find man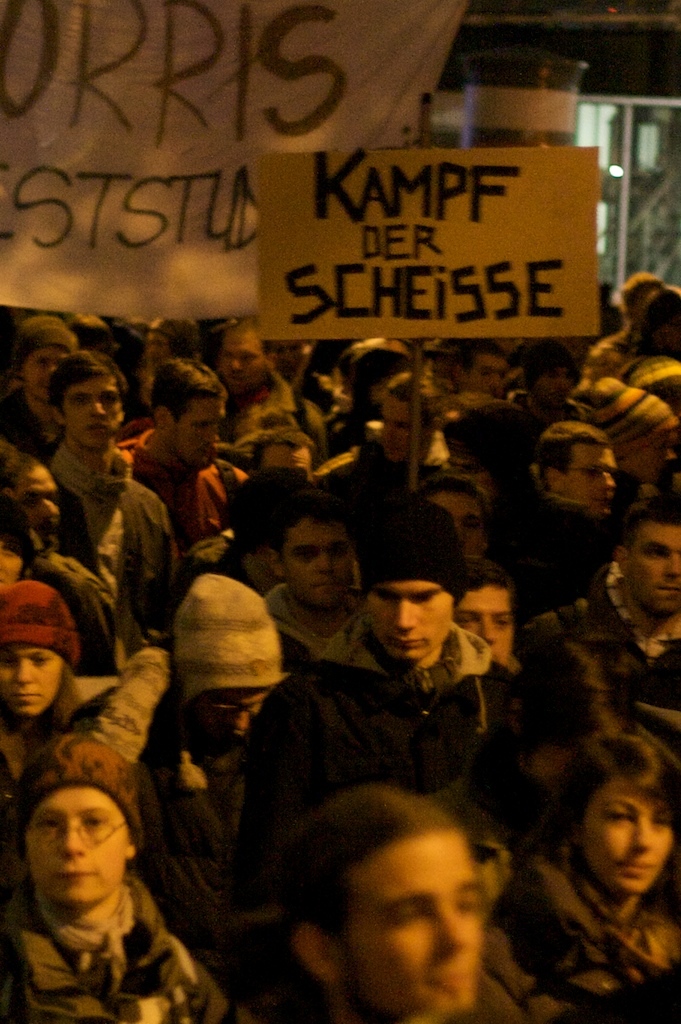
(left=554, top=494, right=680, bottom=768)
